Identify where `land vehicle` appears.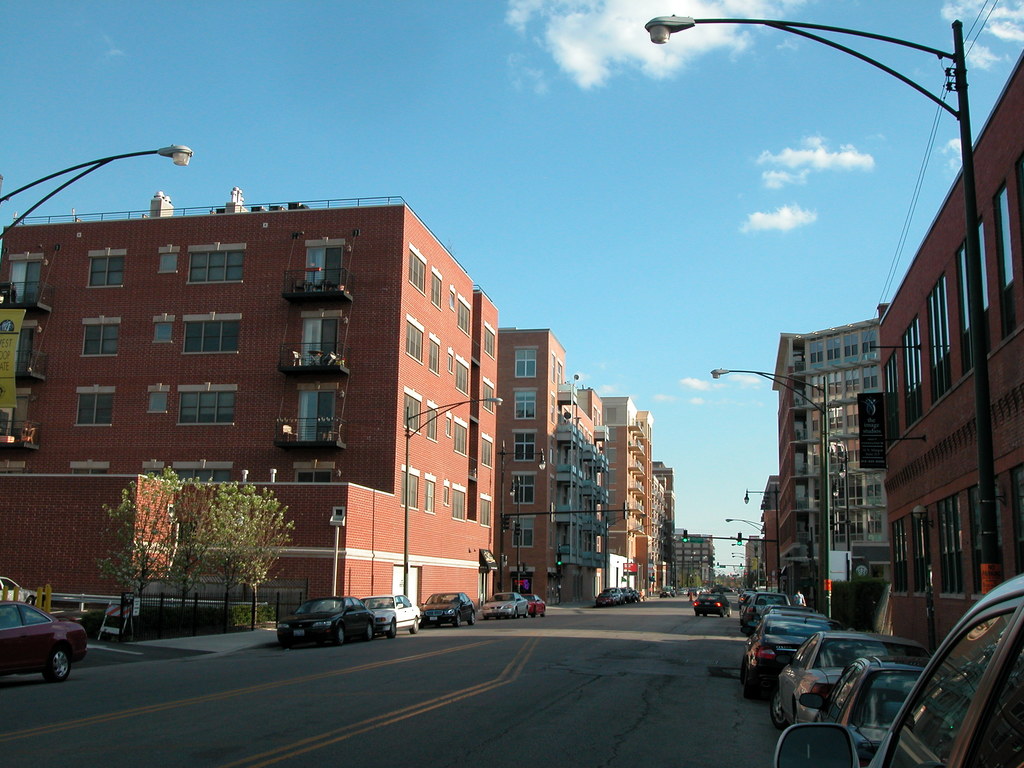
Appears at crop(479, 589, 529, 621).
